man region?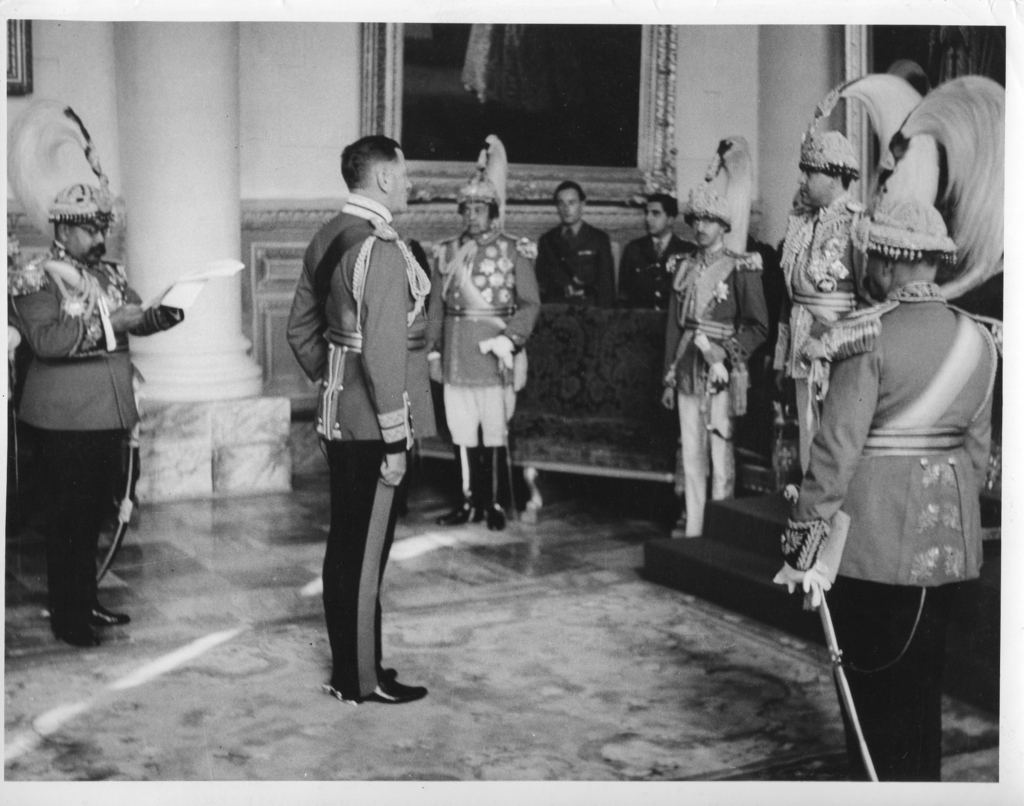
l=780, t=70, r=1002, b=784
